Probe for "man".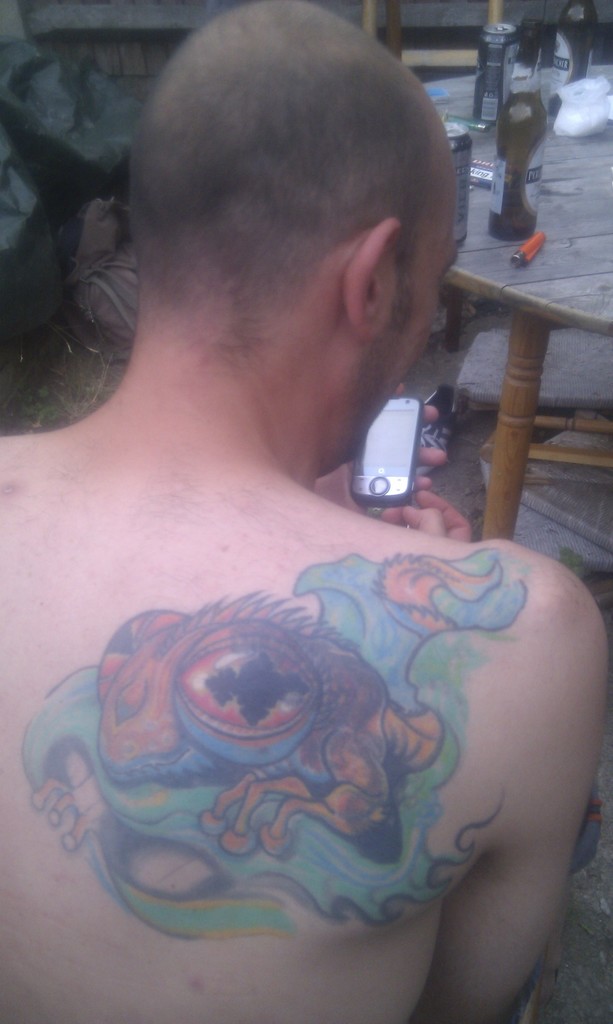
Probe result: x1=33 y1=0 x2=594 y2=999.
